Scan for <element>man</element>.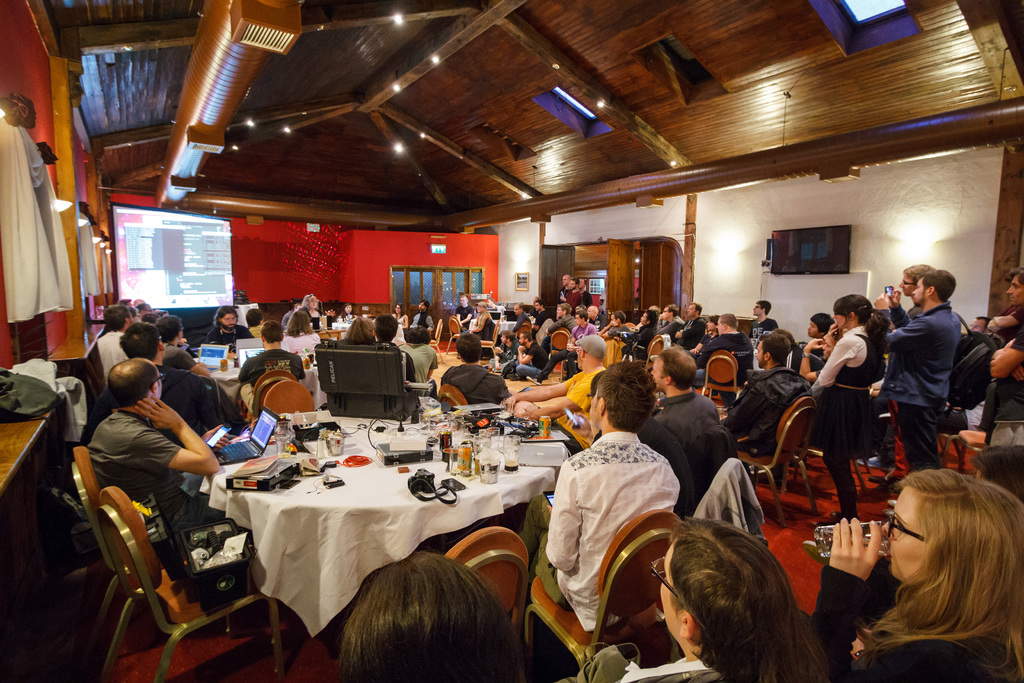
Scan result: l=456, t=294, r=476, b=331.
